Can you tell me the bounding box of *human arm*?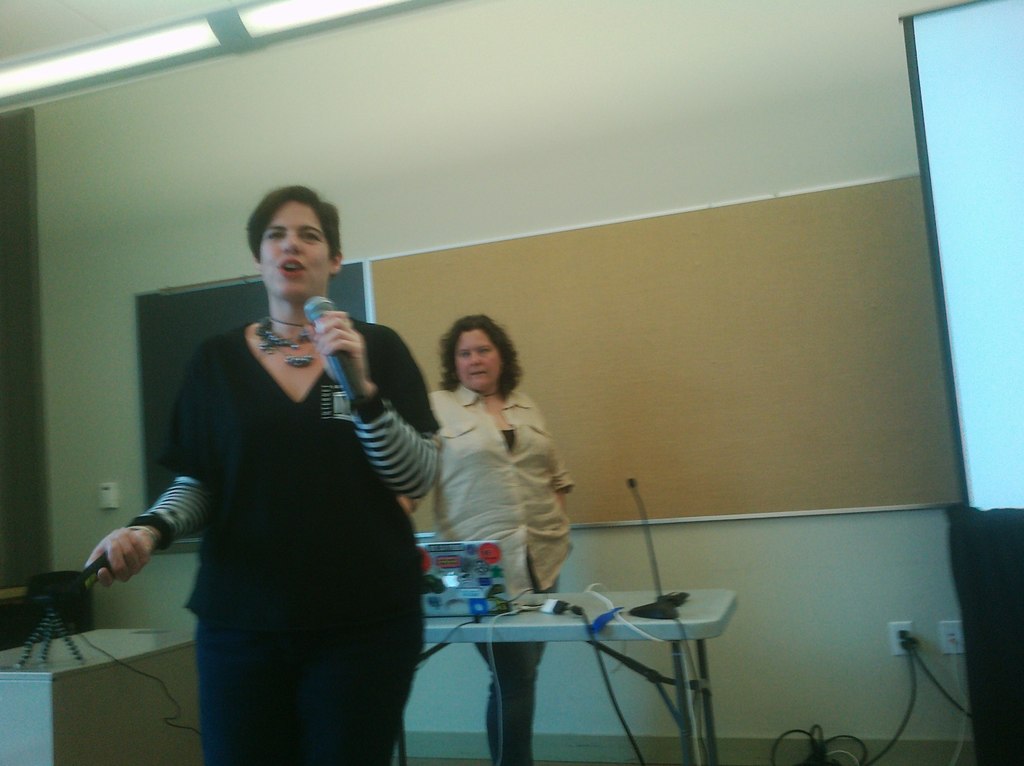
532/404/571/528.
